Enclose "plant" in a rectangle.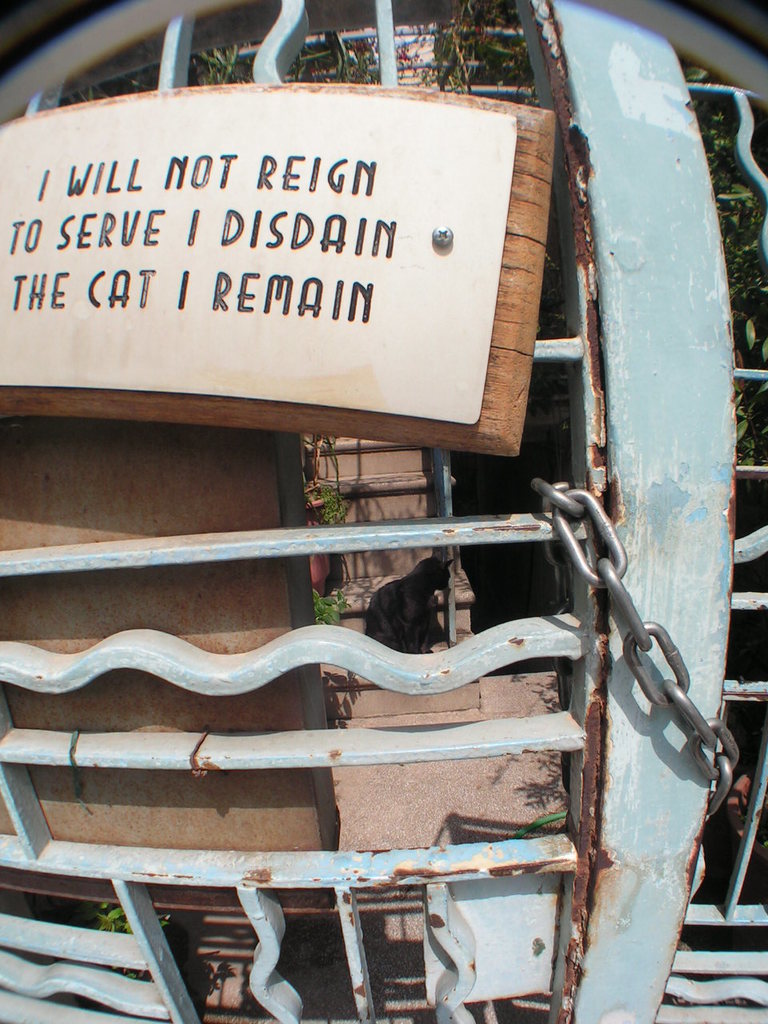
311,590,350,623.
